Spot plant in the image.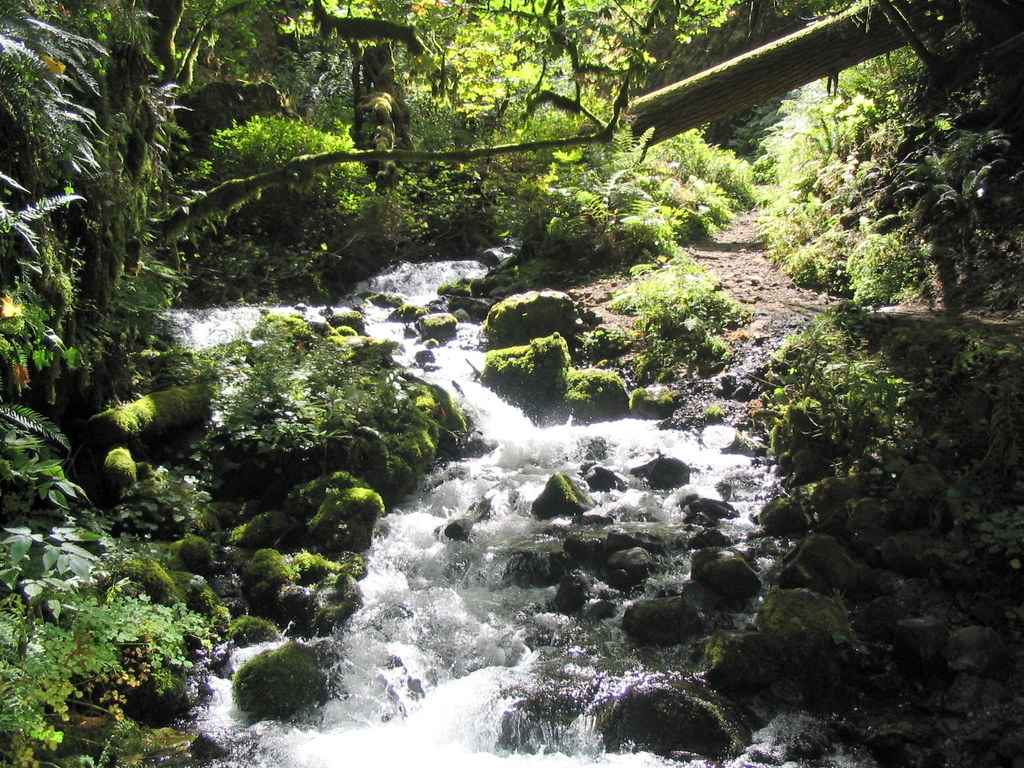
plant found at (0,516,216,767).
